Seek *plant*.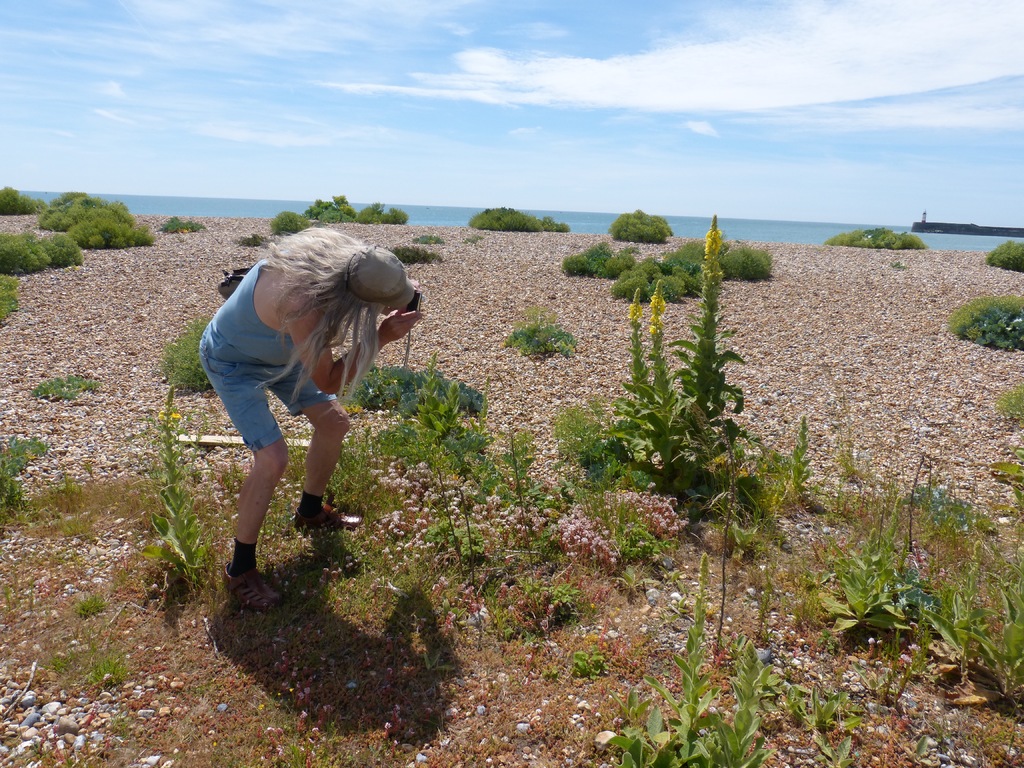
<bbox>594, 556, 780, 767</bbox>.
